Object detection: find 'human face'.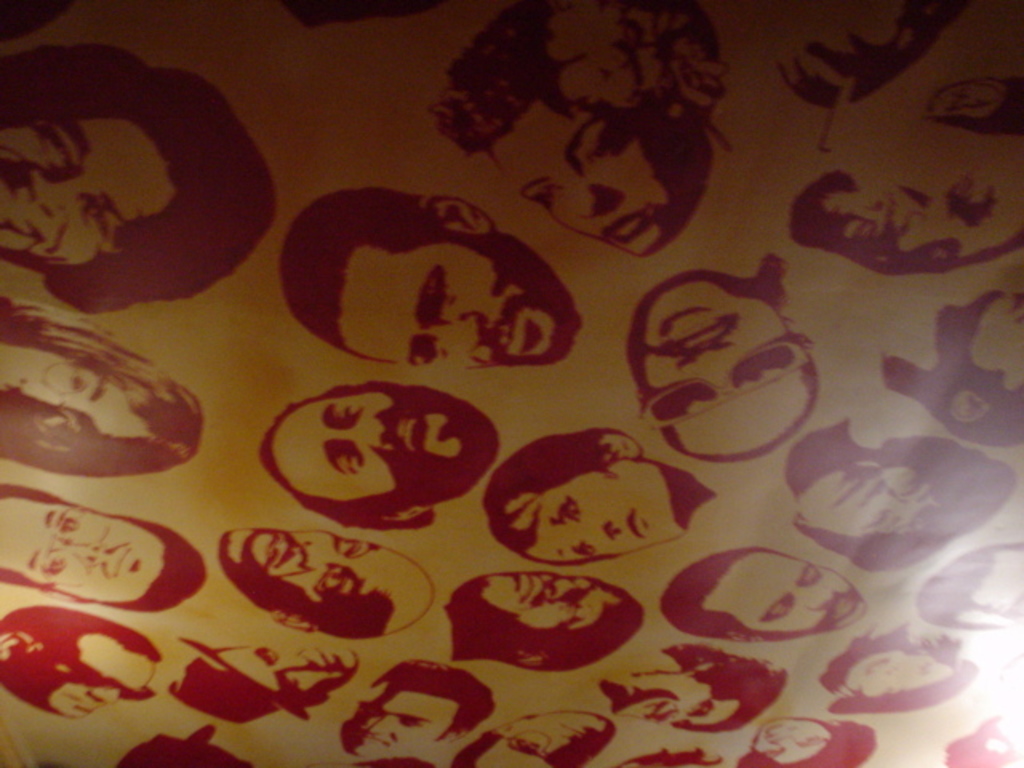
<bbox>474, 573, 621, 640</bbox>.
